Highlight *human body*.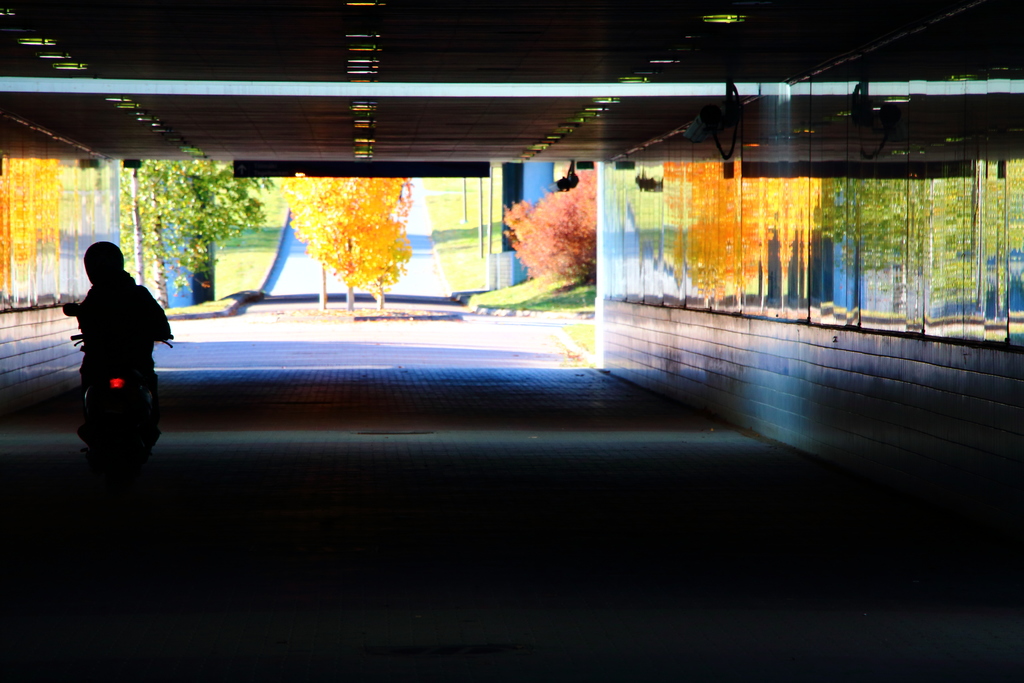
Highlighted region: [x1=75, y1=232, x2=163, y2=463].
